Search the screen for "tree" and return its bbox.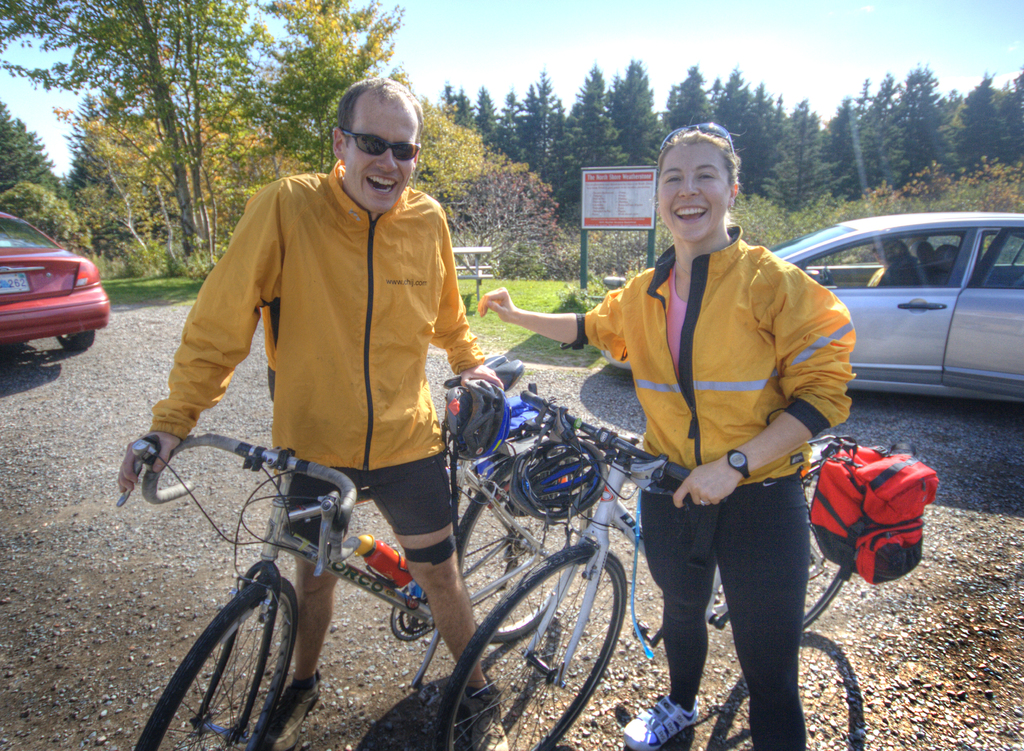
Found: 0:103:65:204.
